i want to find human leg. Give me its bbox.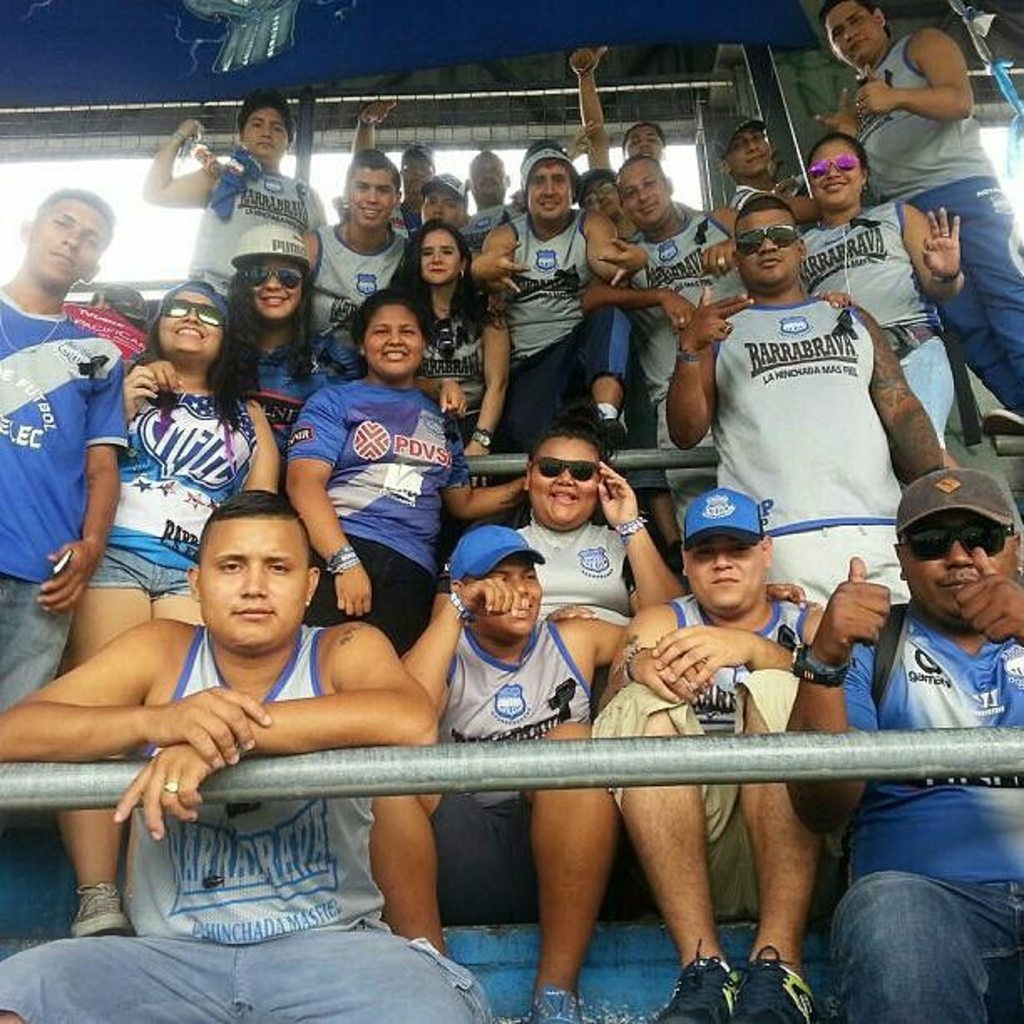
(x1=827, y1=857, x2=991, y2=1021).
